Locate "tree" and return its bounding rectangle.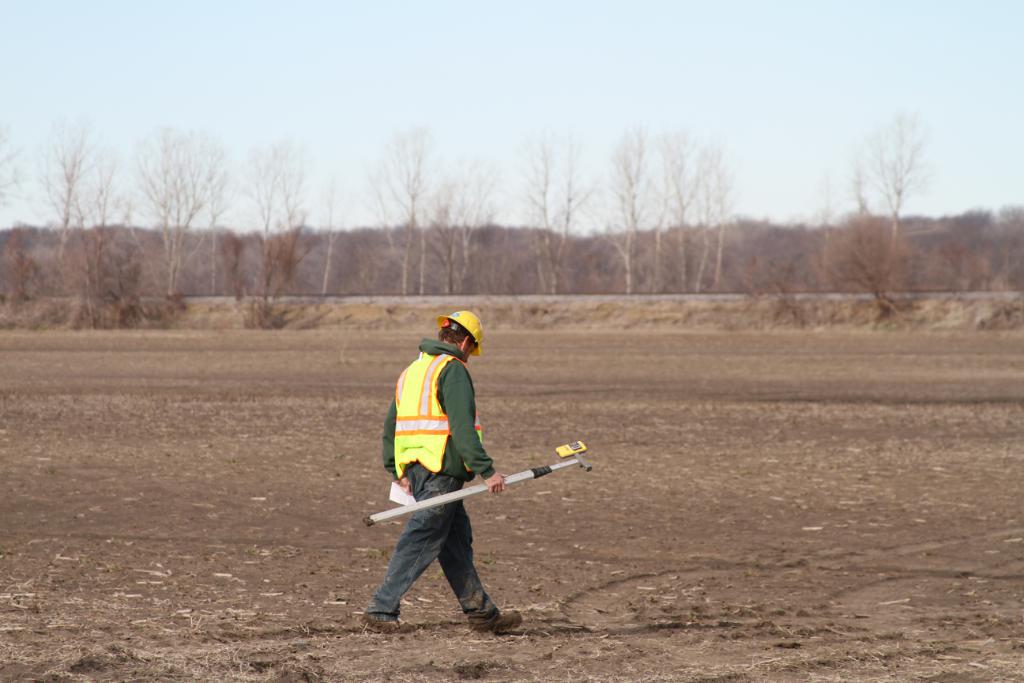
bbox=[228, 127, 321, 310].
